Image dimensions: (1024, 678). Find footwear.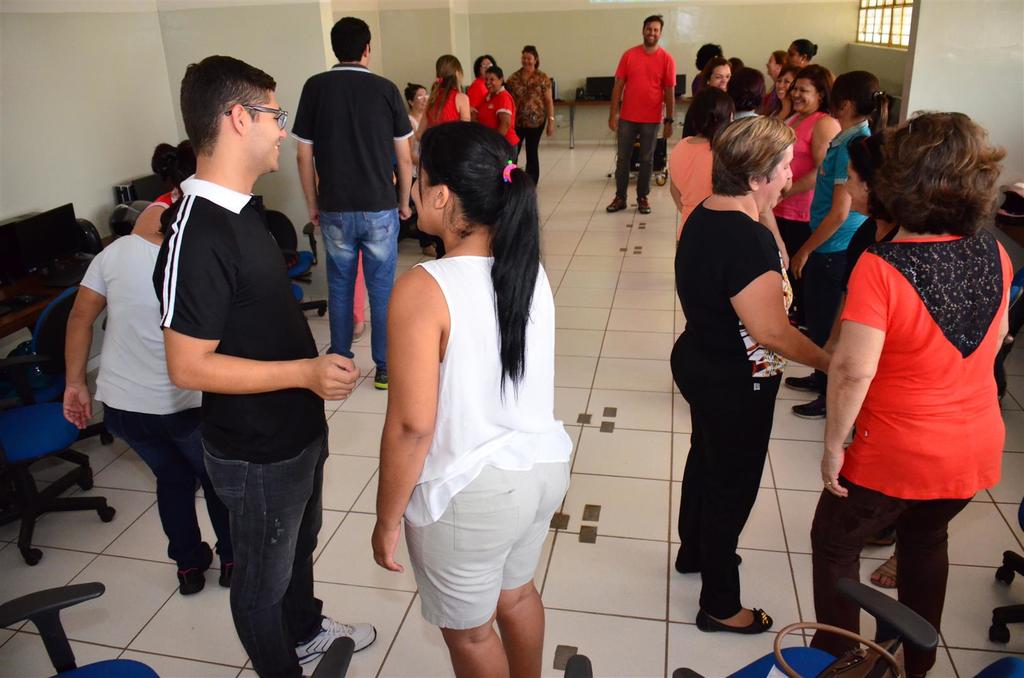
(x1=606, y1=195, x2=627, y2=212).
